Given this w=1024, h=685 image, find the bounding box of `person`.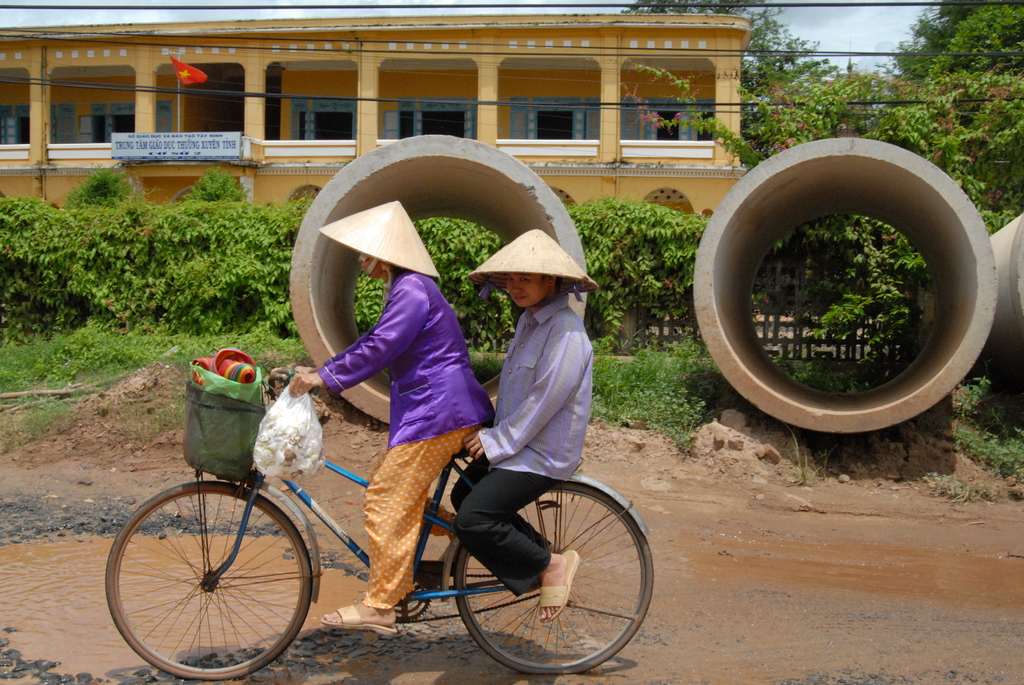
(left=451, top=228, right=600, bottom=624).
